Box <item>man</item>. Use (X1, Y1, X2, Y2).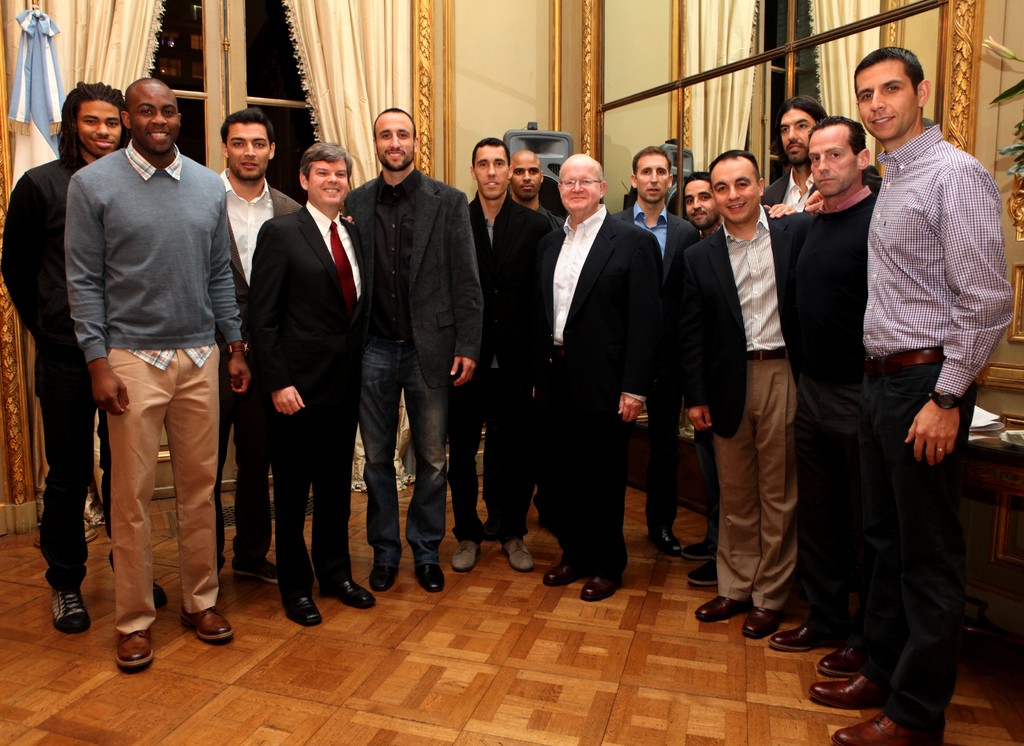
(216, 105, 301, 584).
